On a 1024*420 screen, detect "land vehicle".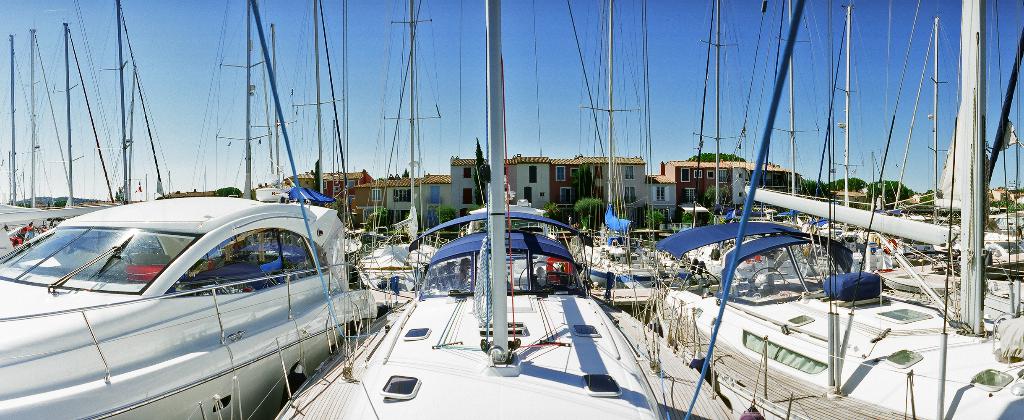
<box>276,205,740,419</box>.
